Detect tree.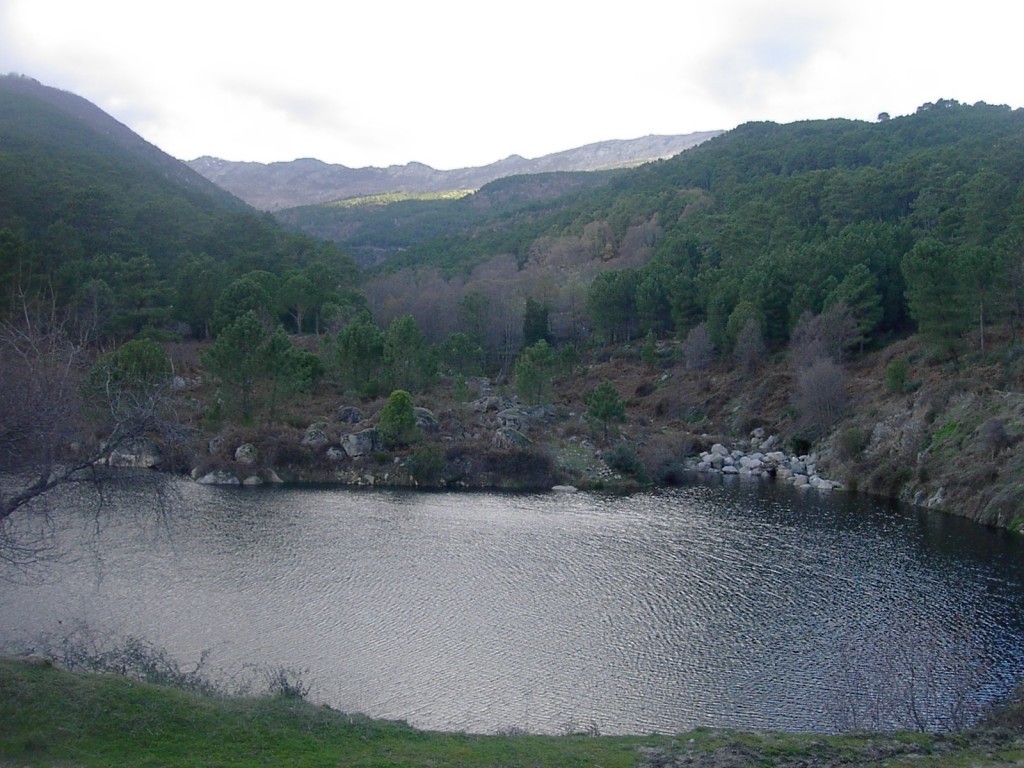
Detected at left=726, top=301, right=773, bottom=344.
